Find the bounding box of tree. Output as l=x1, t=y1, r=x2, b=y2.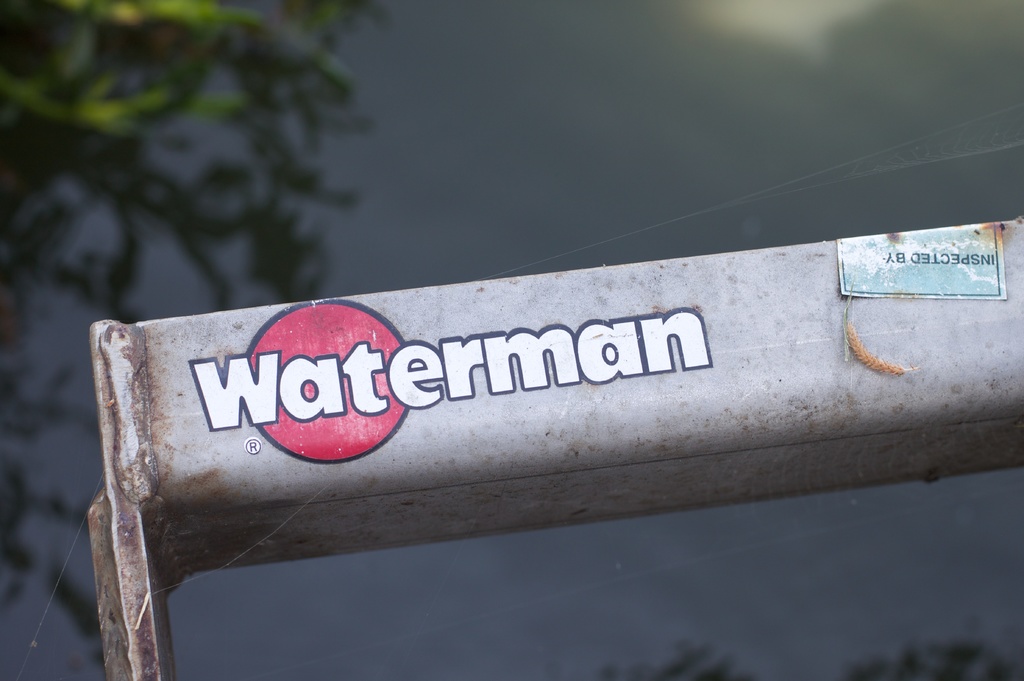
l=0, t=0, r=395, b=680.
